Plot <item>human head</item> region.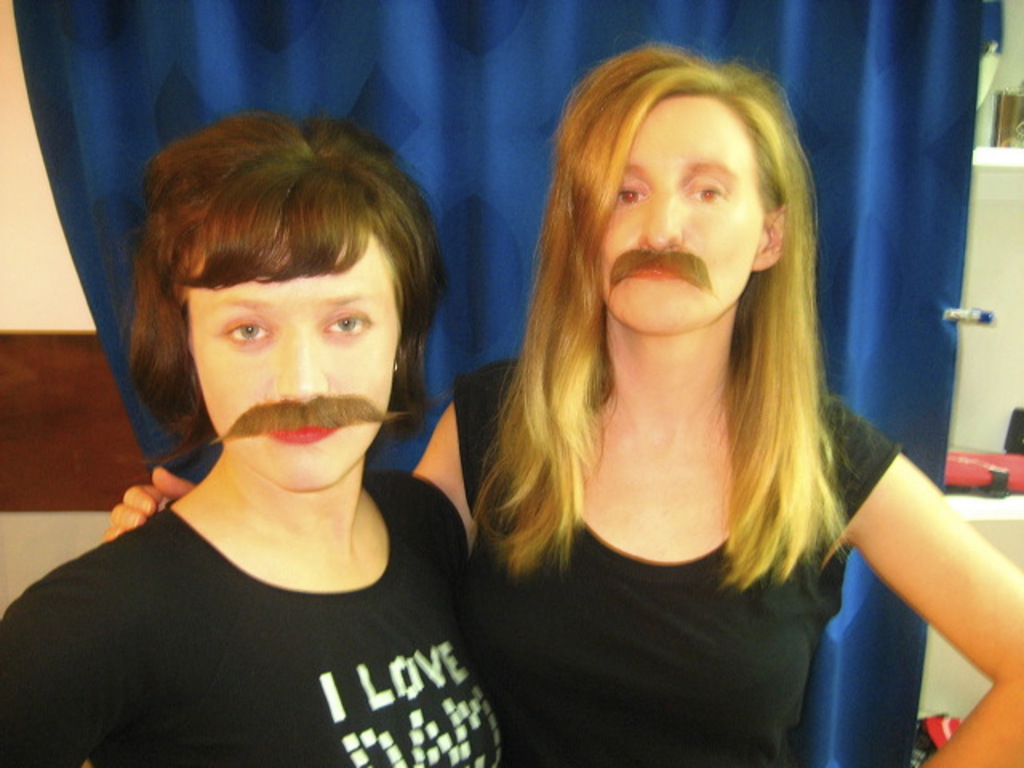
Plotted at 570,56,798,336.
